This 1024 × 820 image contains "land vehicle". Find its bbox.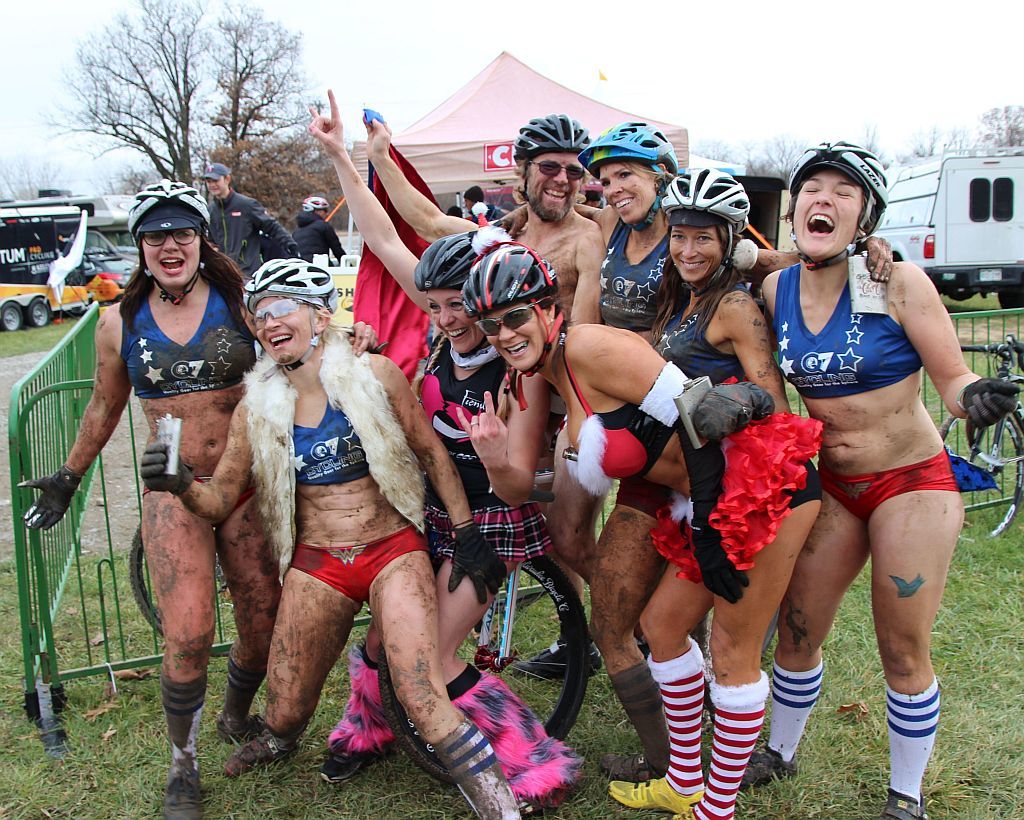
134/520/234/653.
